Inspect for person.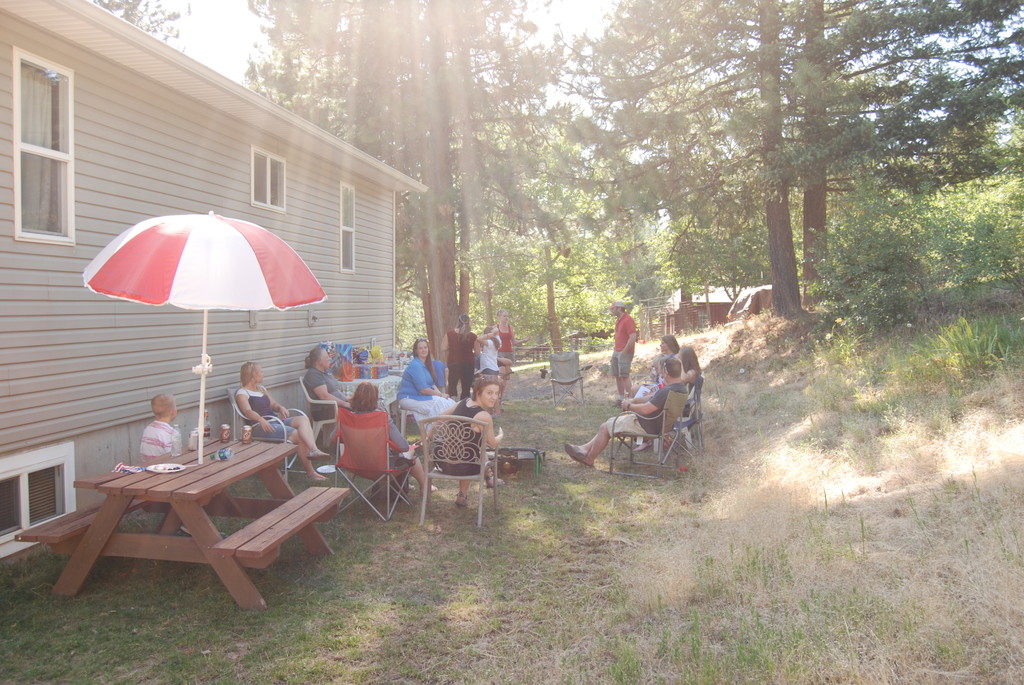
Inspection: box(420, 371, 509, 510).
